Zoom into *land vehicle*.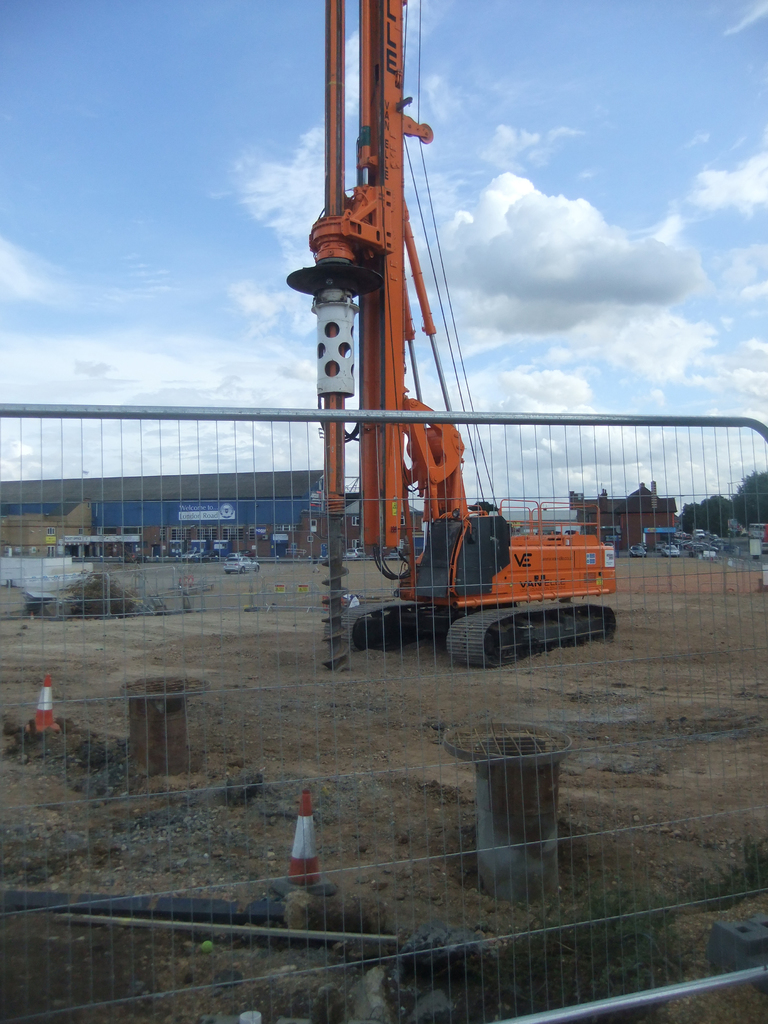
Zoom target: [223, 553, 258, 572].
